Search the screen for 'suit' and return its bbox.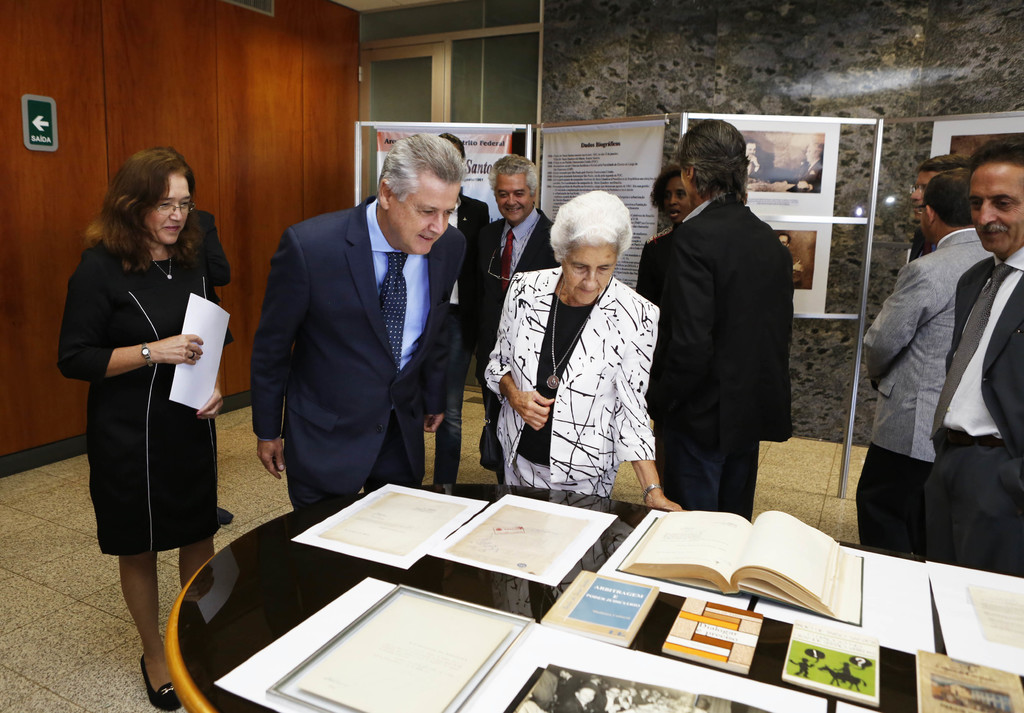
Found: region(856, 233, 995, 552).
